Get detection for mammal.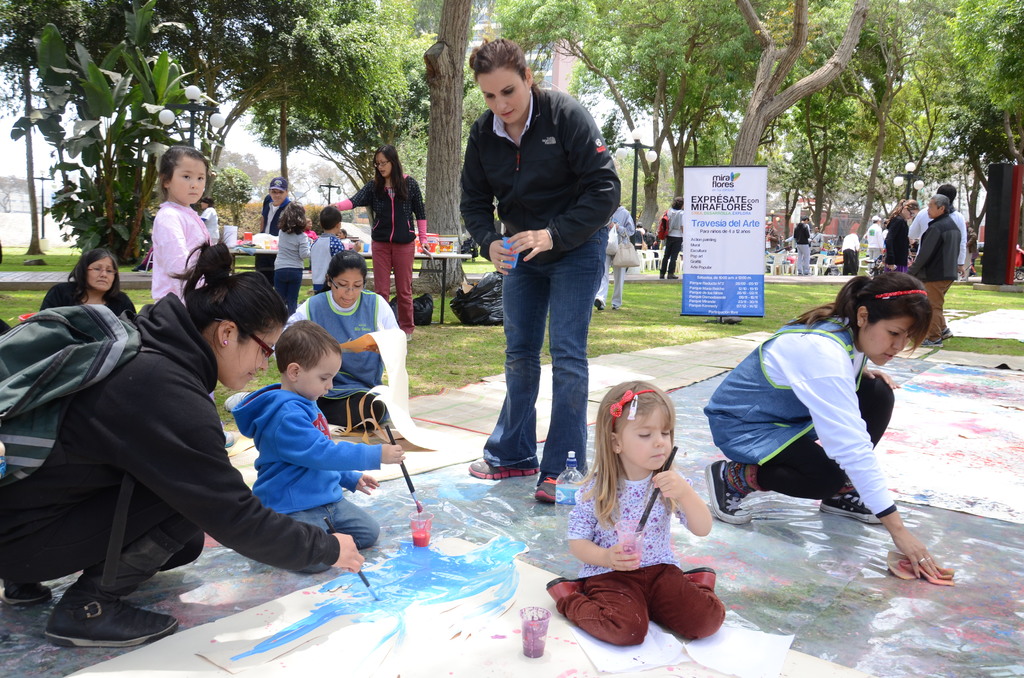
Detection: (908, 186, 968, 280).
